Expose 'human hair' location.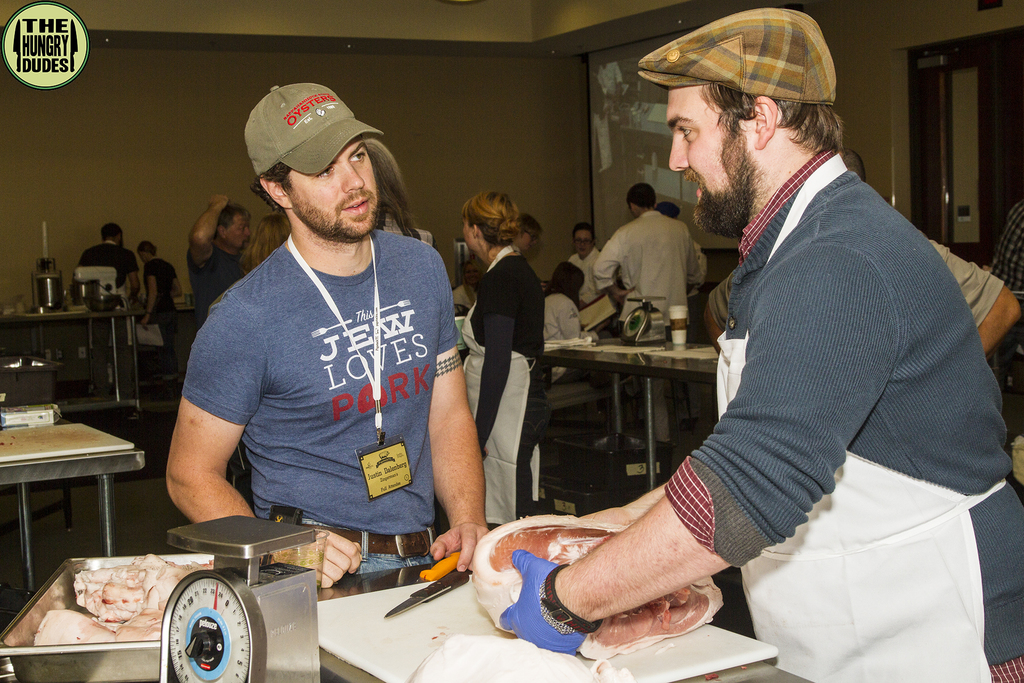
Exposed at crop(215, 204, 246, 231).
